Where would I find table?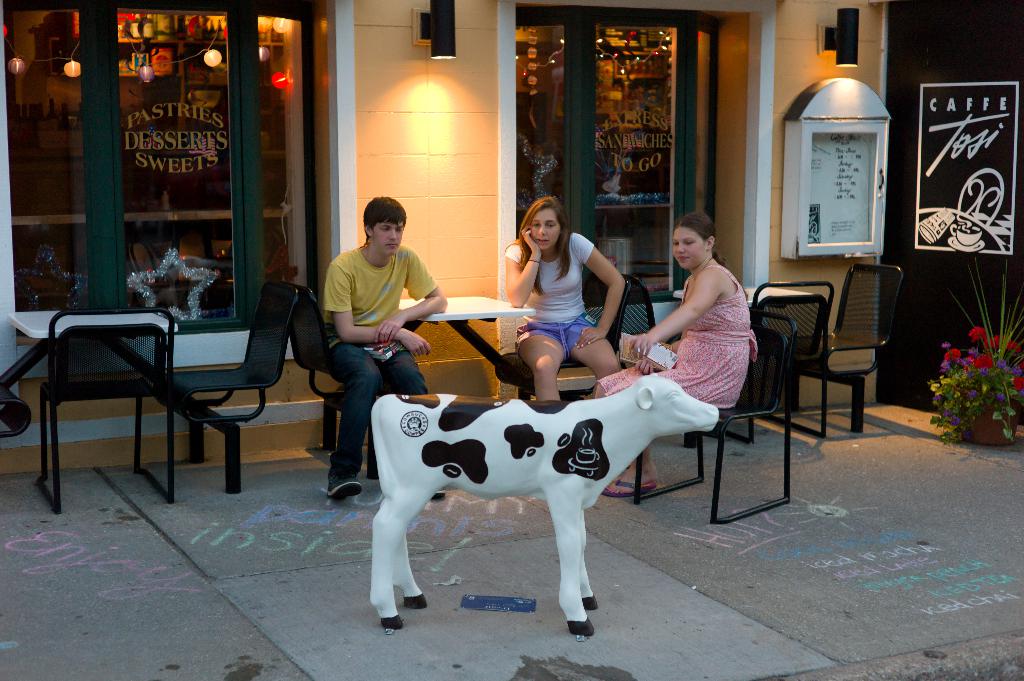
At box(9, 303, 175, 508).
